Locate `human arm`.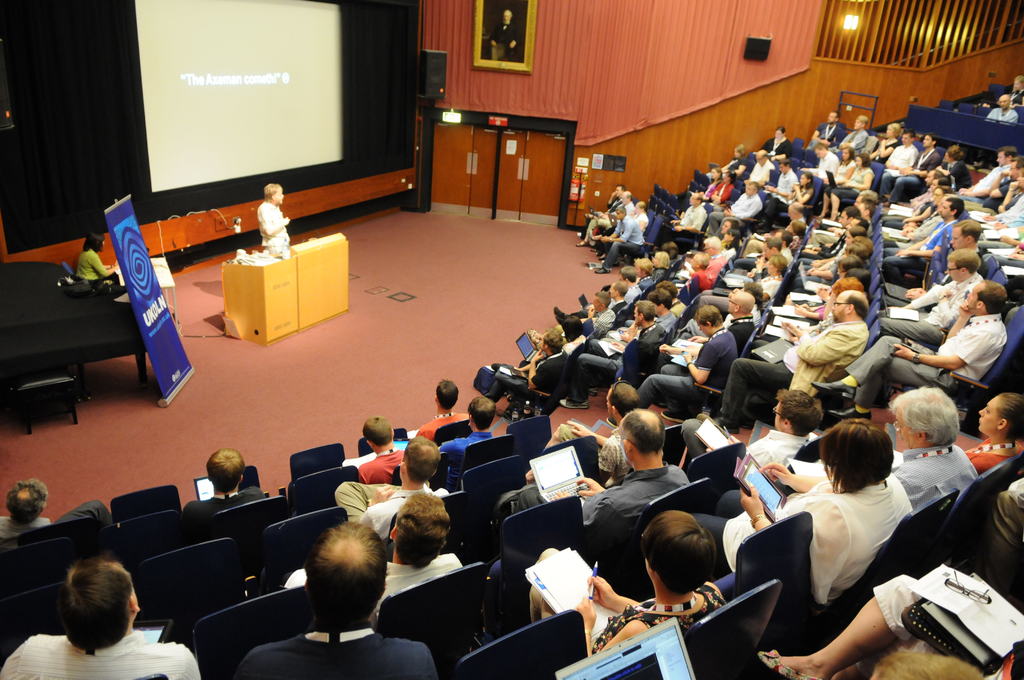
Bounding box: 257:206:290:237.
